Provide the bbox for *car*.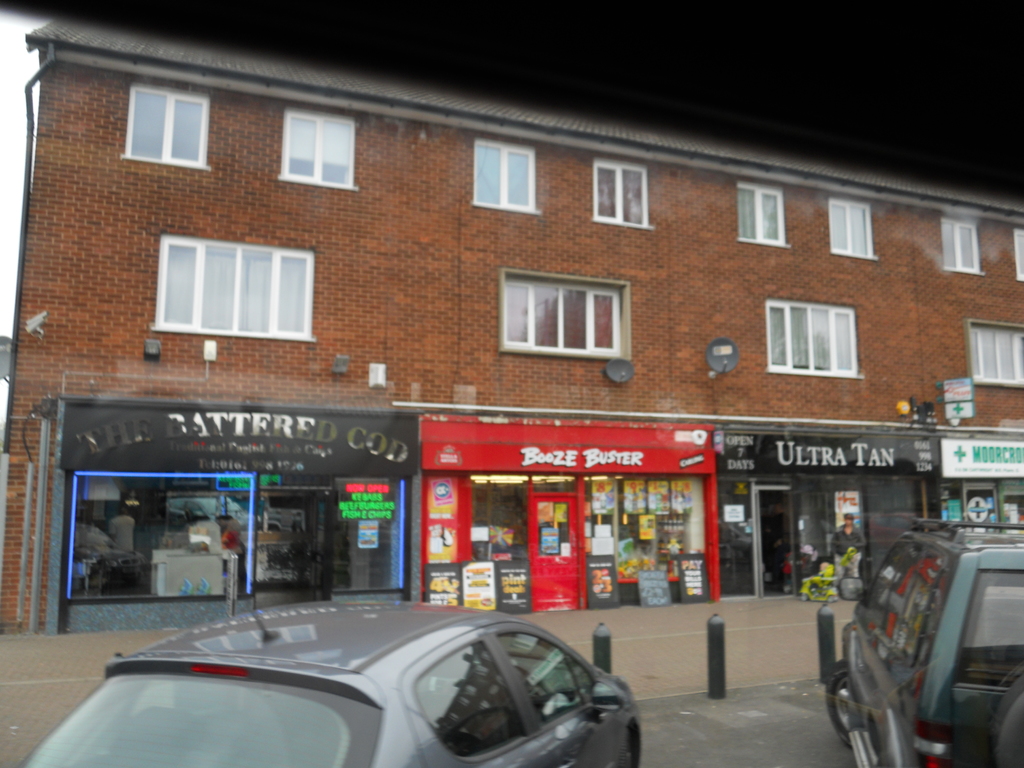
pyautogui.locateOnScreen(822, 523, 1023, 767).
